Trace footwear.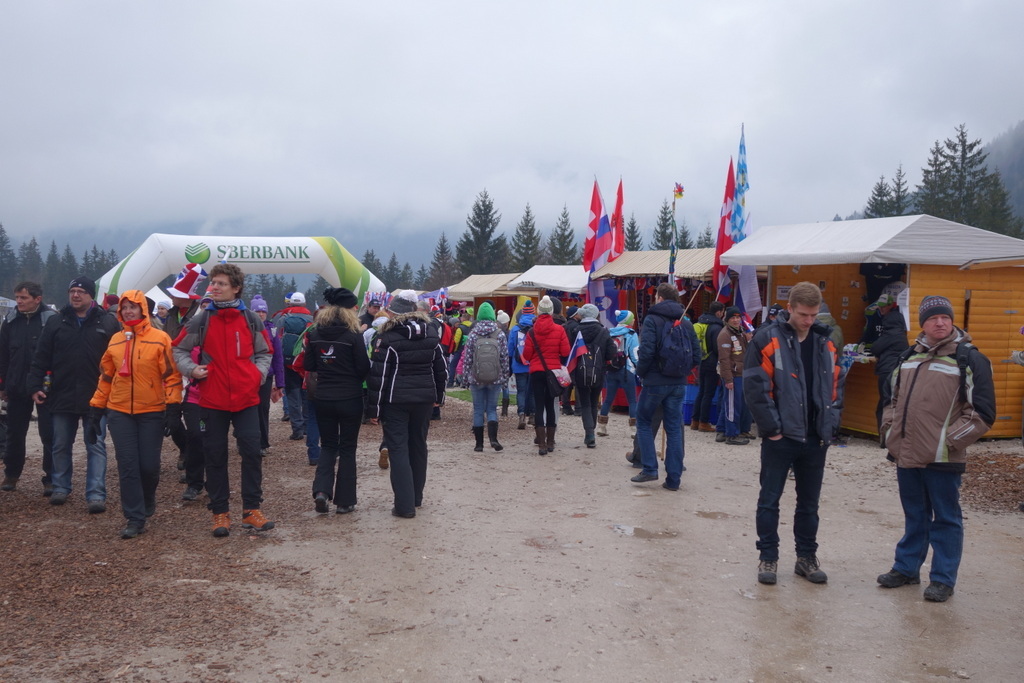
Traced to 598:416:609:436.
